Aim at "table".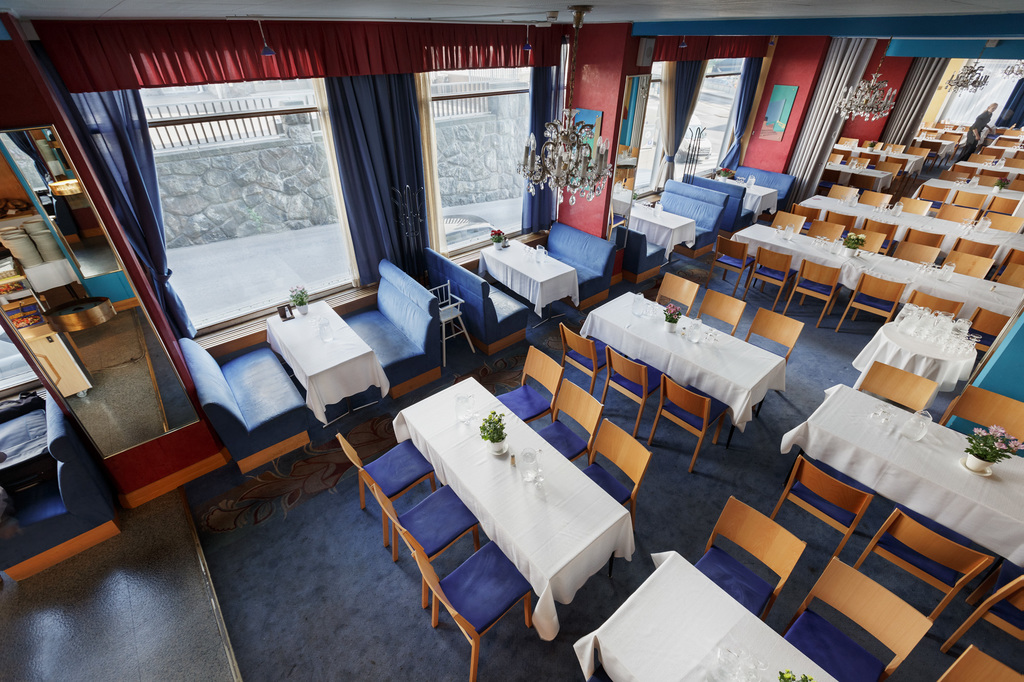
Aimed at box(391, 376, 636, 645).
